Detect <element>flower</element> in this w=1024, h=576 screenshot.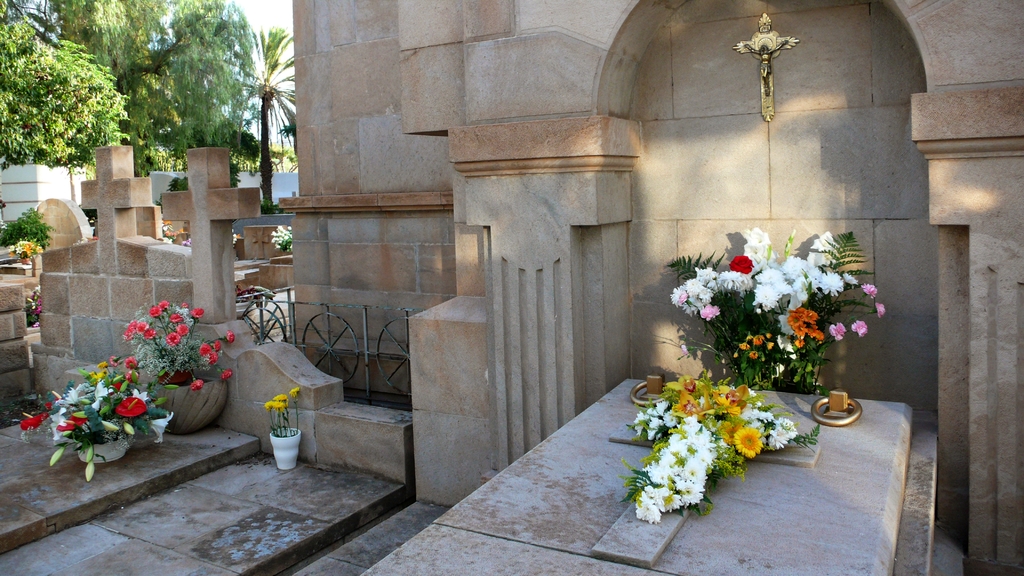
Detection: {"left": 53, "top": 411, "right": 87, "bottom": 435}.
